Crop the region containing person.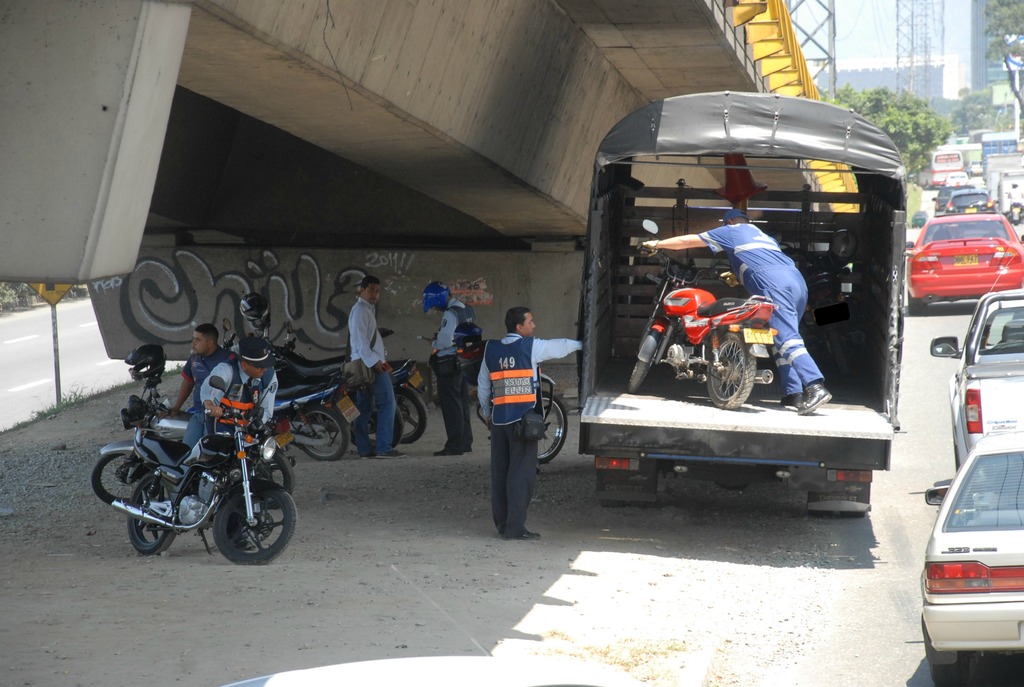
Crop region: crop(637, 203, 834, 416).
